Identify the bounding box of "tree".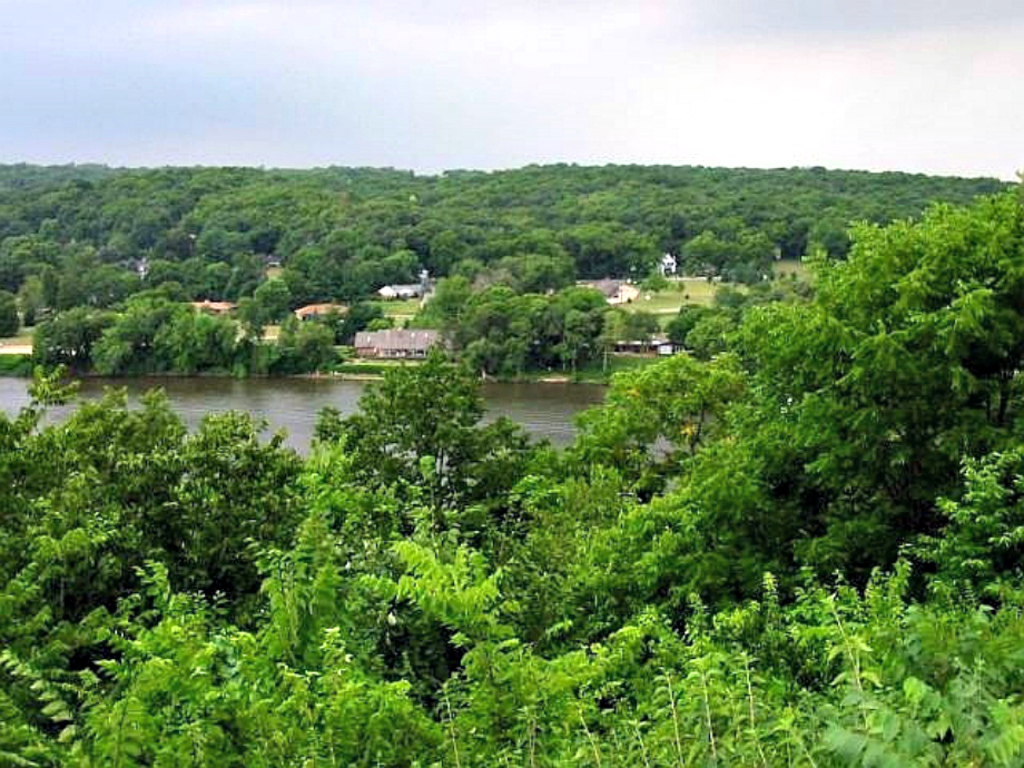
[516, 235, 572, 282].
